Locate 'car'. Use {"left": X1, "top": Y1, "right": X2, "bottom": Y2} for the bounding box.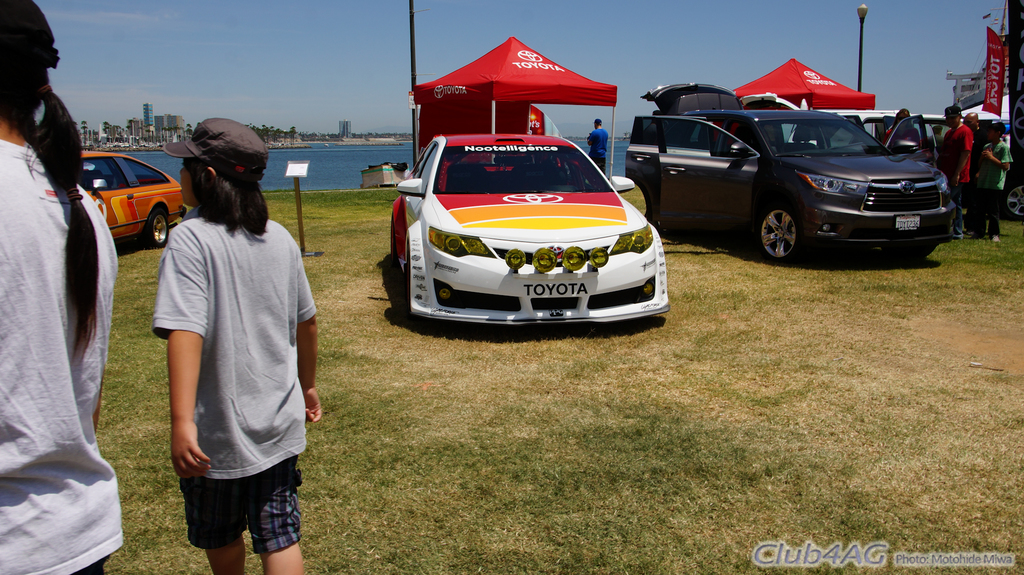
{"left": 381, "top": 119, "right": 681, "bottom": 330}.
